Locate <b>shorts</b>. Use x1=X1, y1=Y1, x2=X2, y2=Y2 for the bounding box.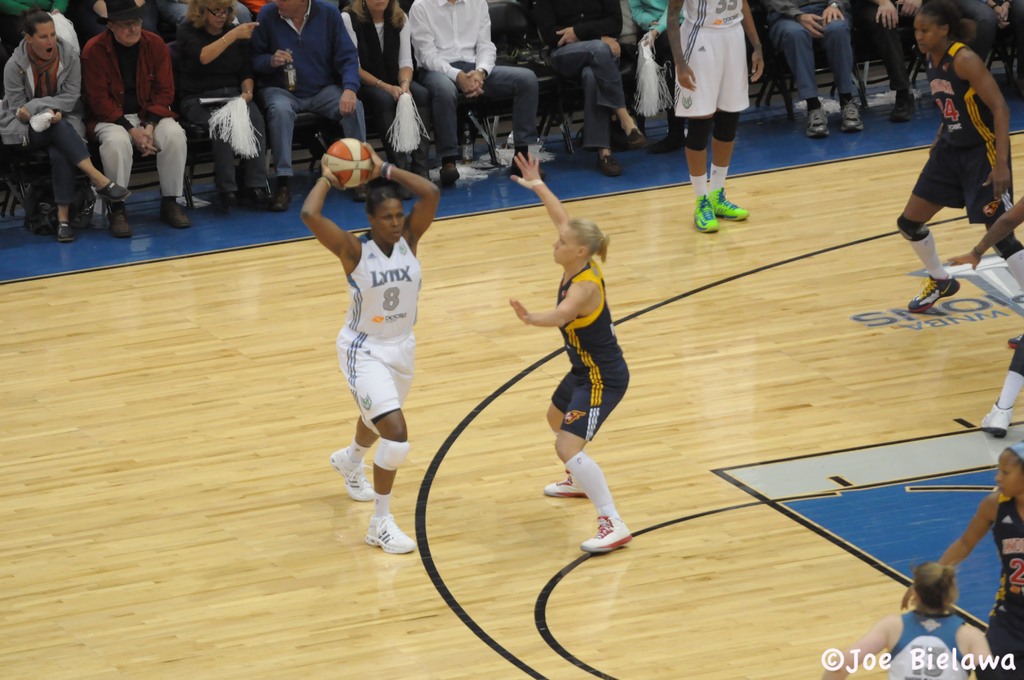
x1=674, y1=24, x2=751, y2=115.
